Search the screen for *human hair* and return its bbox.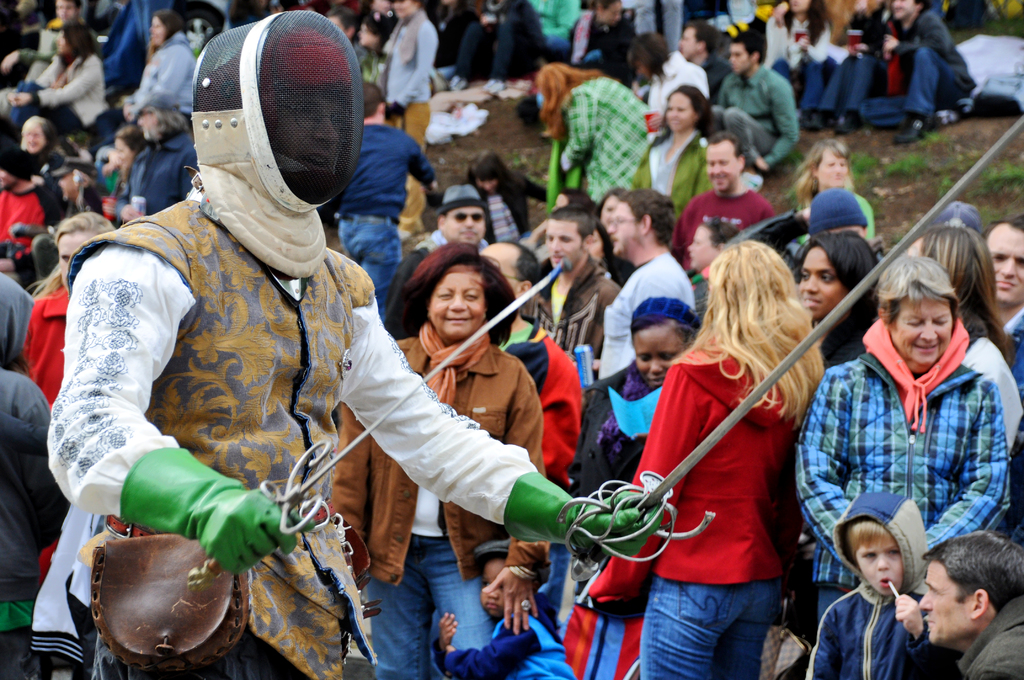
Found: [left=328, top=4, right=358, bottom=39].
